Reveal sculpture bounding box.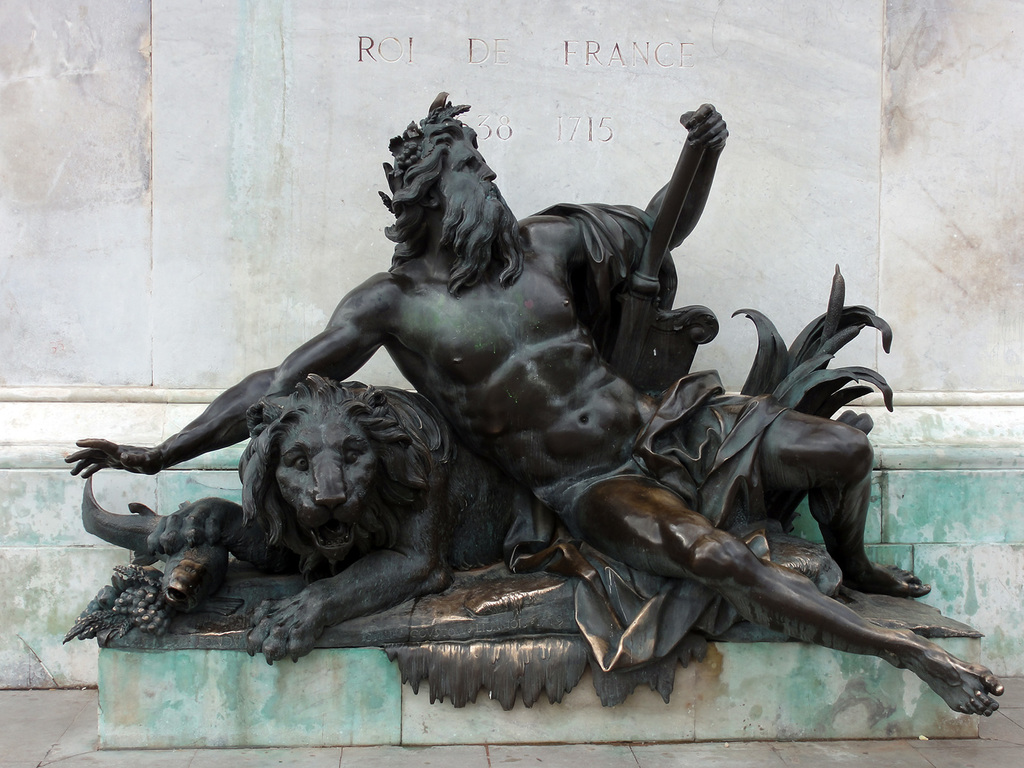
Revealed: 77, 109, 989, 764.
